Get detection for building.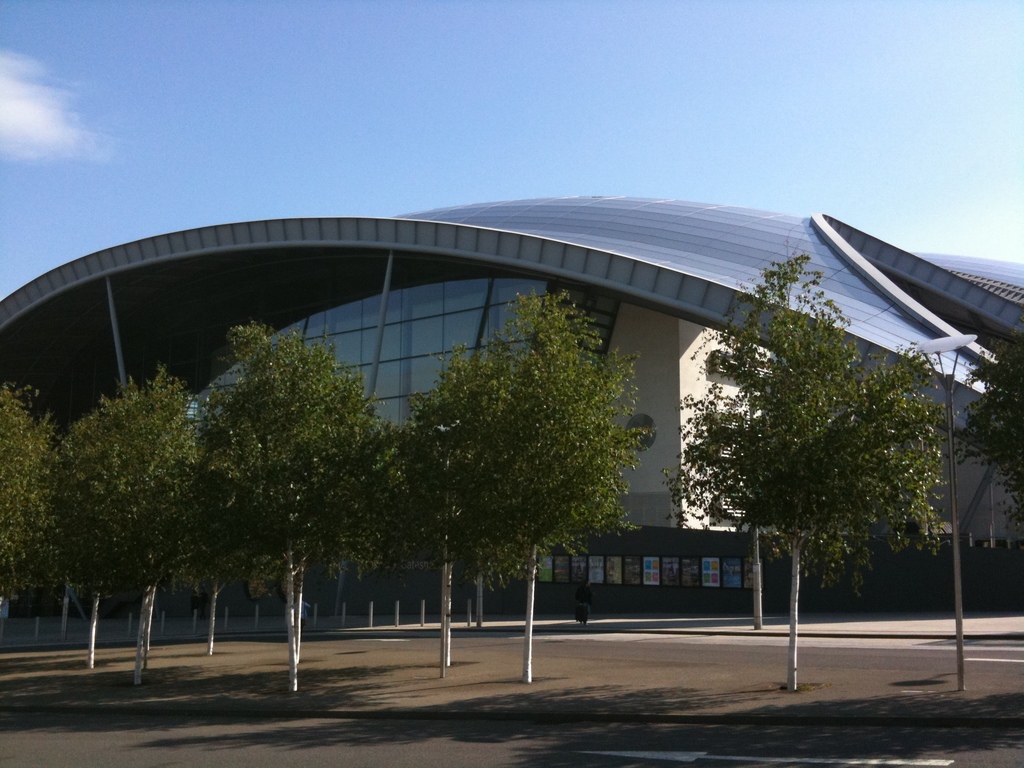
Detection: BBox(0, 186, 1023, 612).
